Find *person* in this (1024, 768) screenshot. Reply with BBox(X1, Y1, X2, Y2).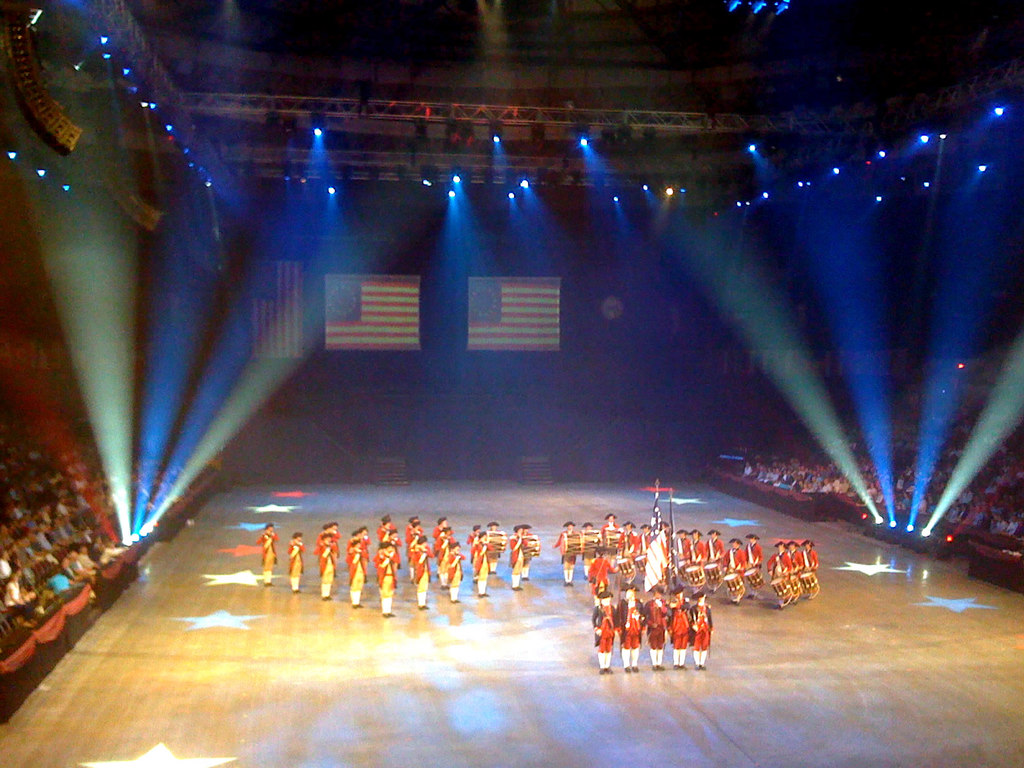
BBox(372, 541, 397, 621).
